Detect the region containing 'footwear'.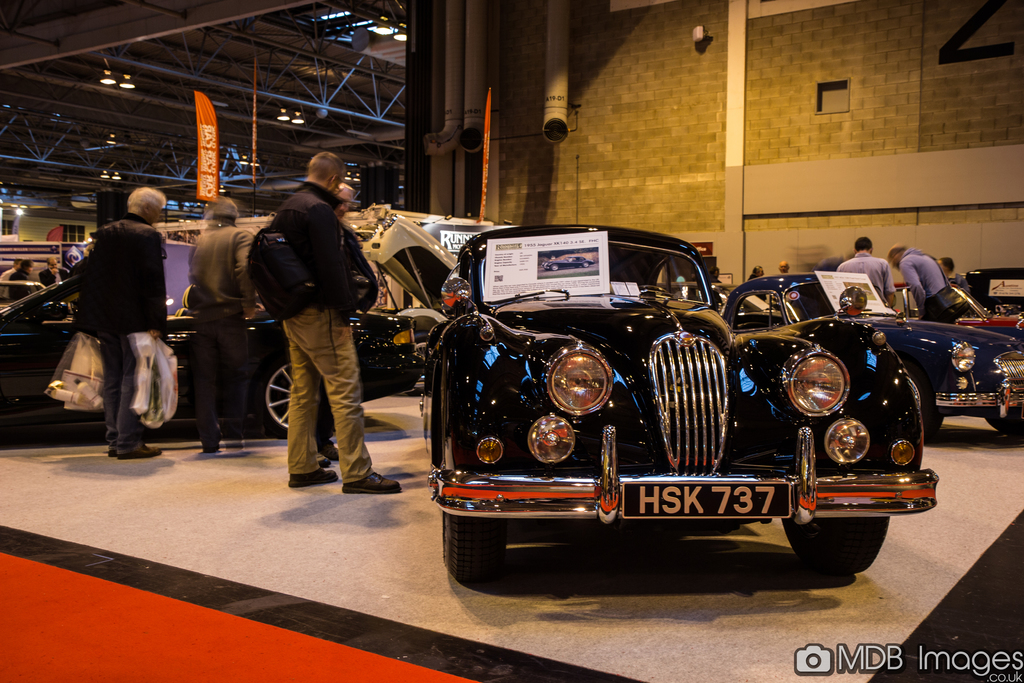
Rect(117, 443, 163, 459).
